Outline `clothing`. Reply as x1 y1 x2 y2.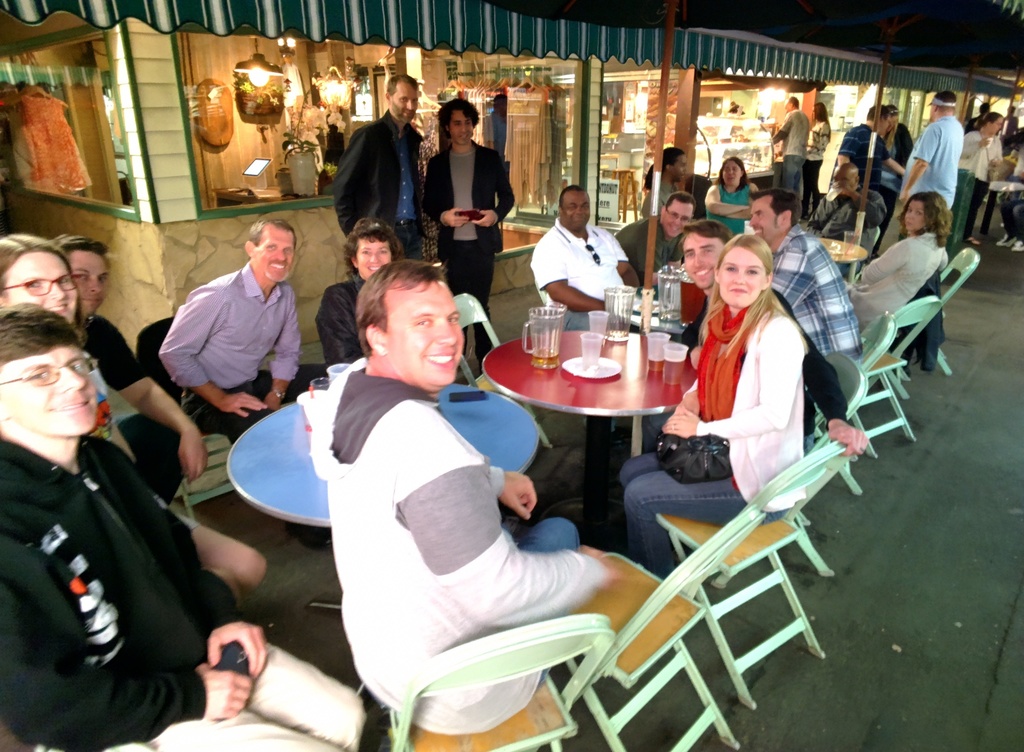
845 233 949 320.
